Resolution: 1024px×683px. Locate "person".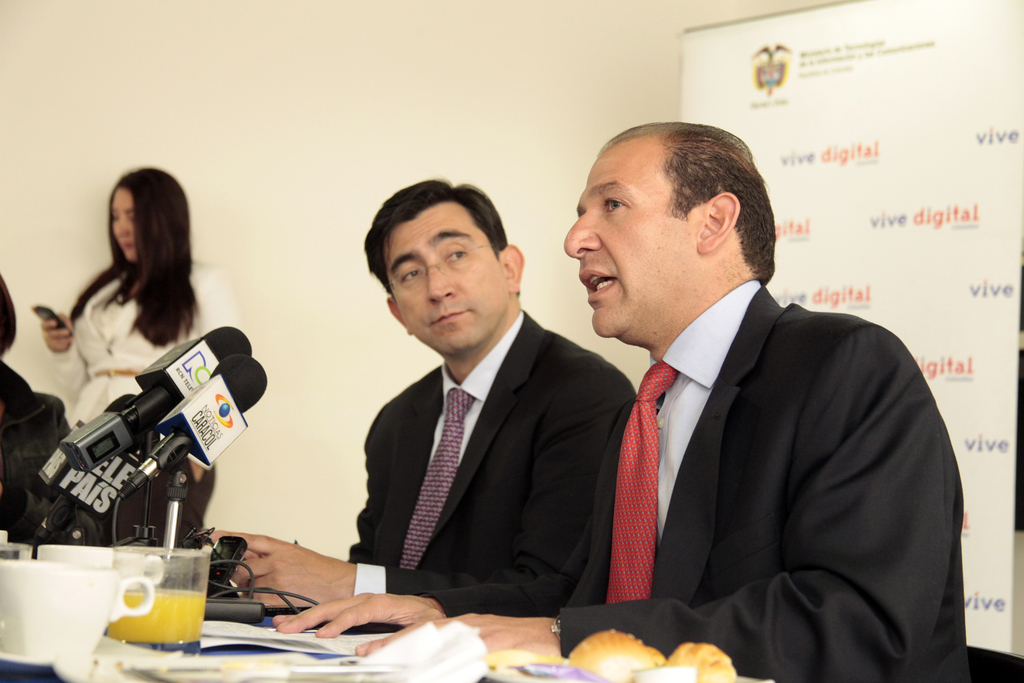
bbox(344, 121, 978, 682).
